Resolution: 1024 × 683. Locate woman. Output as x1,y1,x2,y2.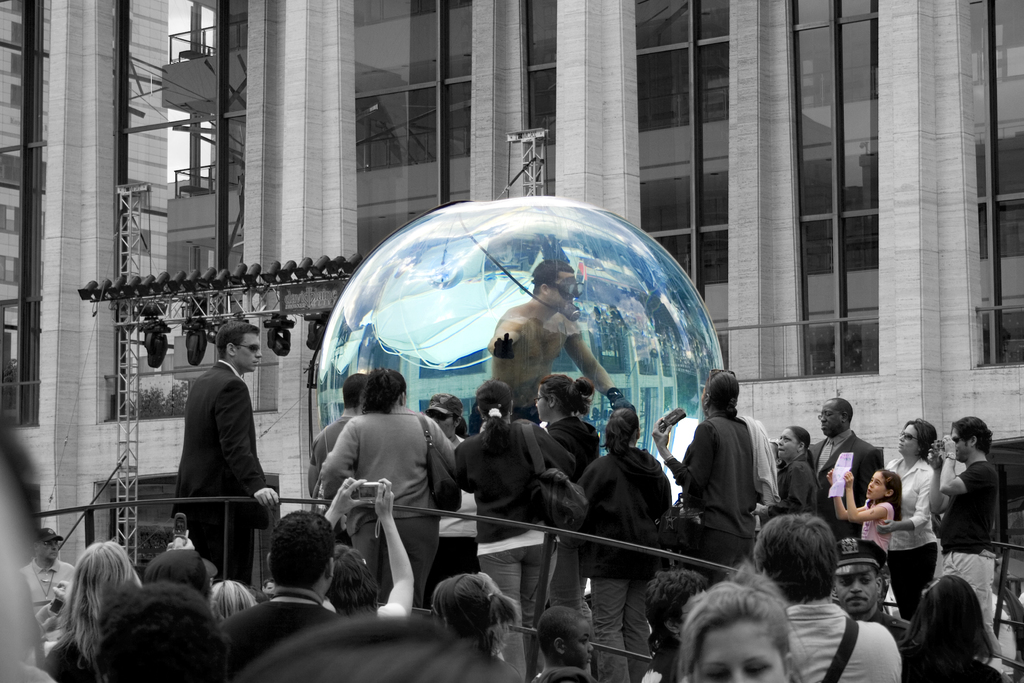
452,378,575,682.
